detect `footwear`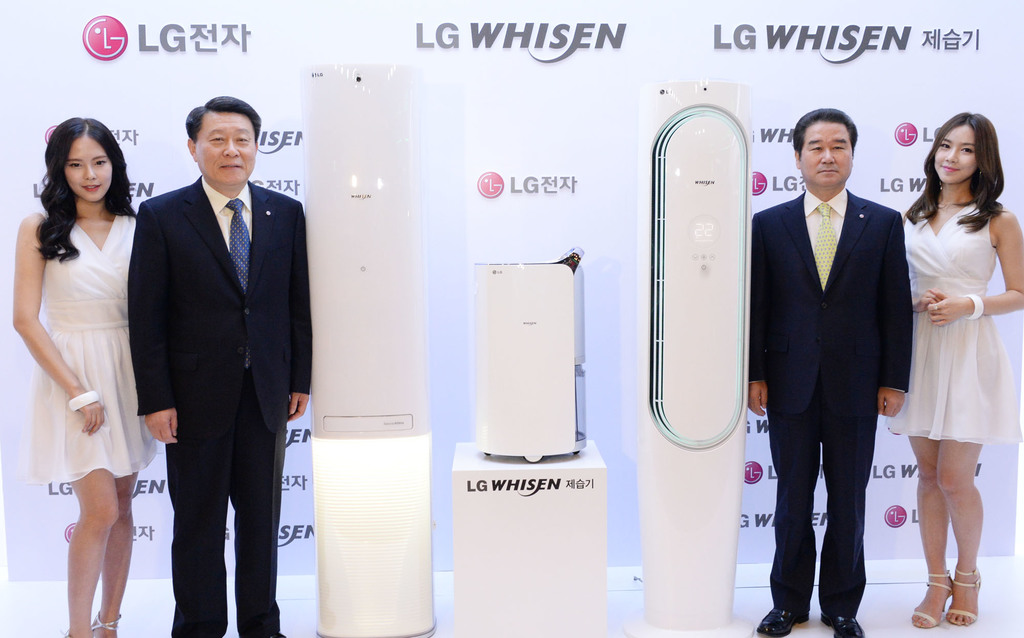
(942,568,978,624)
